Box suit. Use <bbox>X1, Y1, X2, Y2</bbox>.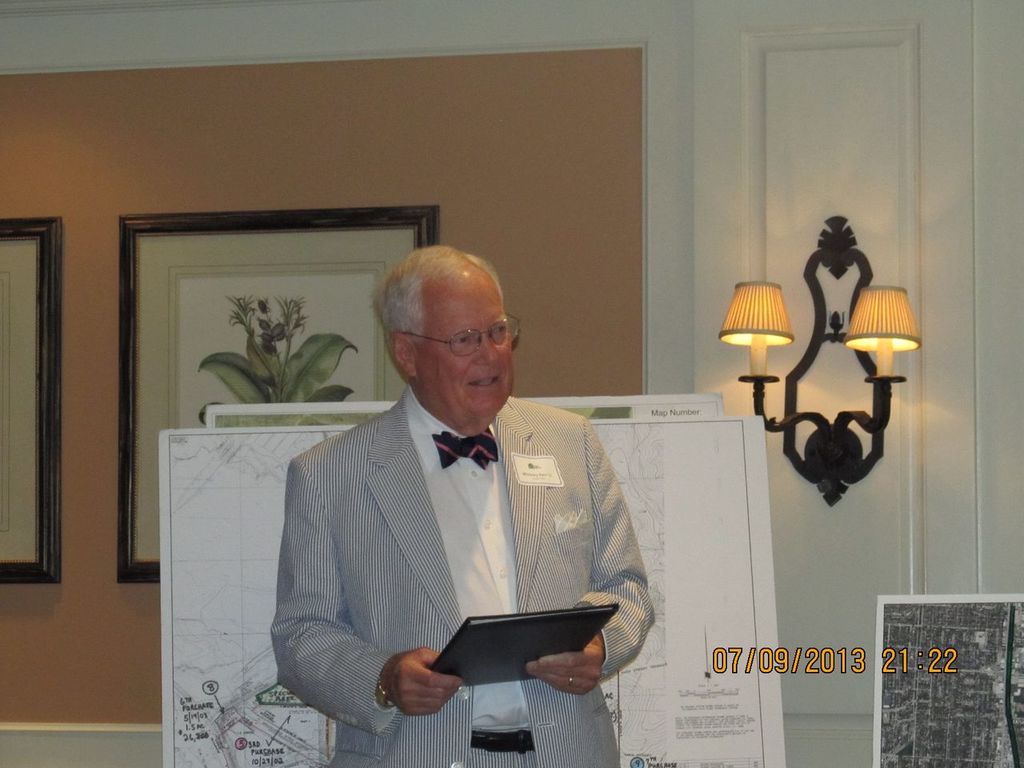
<bbox>260, 351, 653, 745</bbox>.
